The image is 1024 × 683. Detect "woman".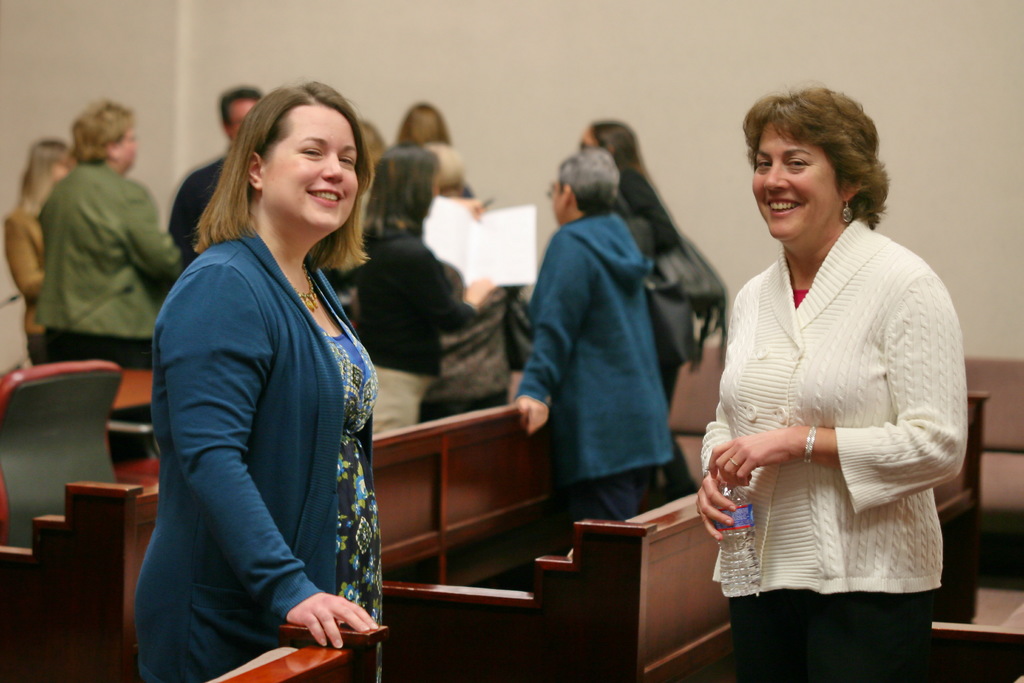
Detection: box=[352, 147, 492, 438].
